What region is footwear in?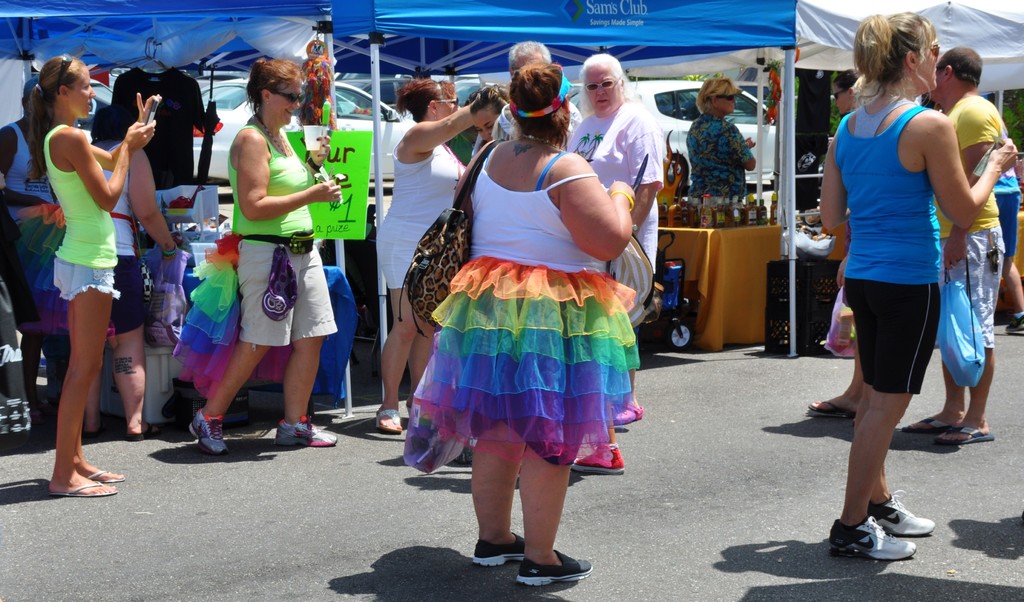
crop(899, 413, 961, 430).
